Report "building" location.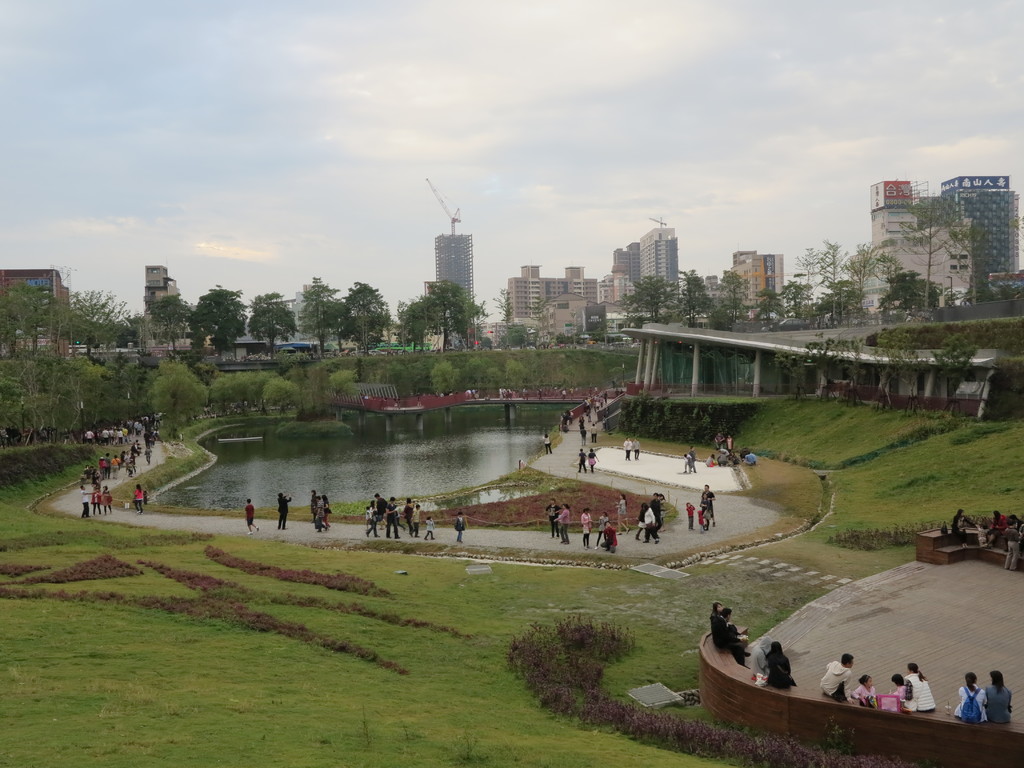
Report: BBox(131, 266, 194, 351).
